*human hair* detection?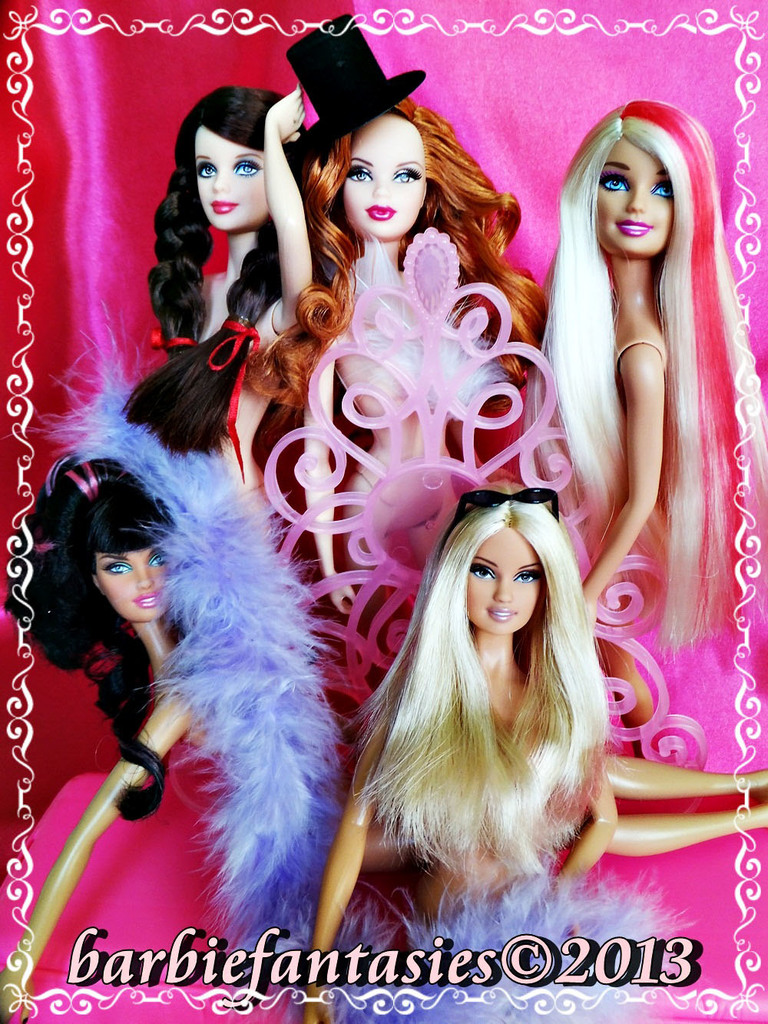
0, 445, 225, 827
